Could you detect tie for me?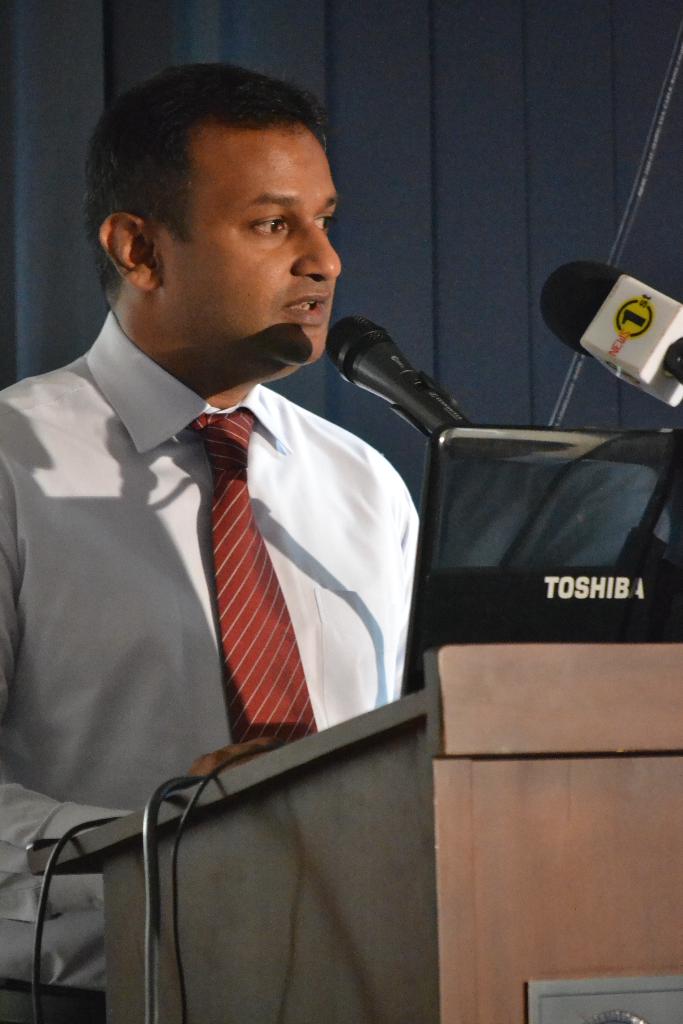
Detection result: (191, 407, 324, 762).
